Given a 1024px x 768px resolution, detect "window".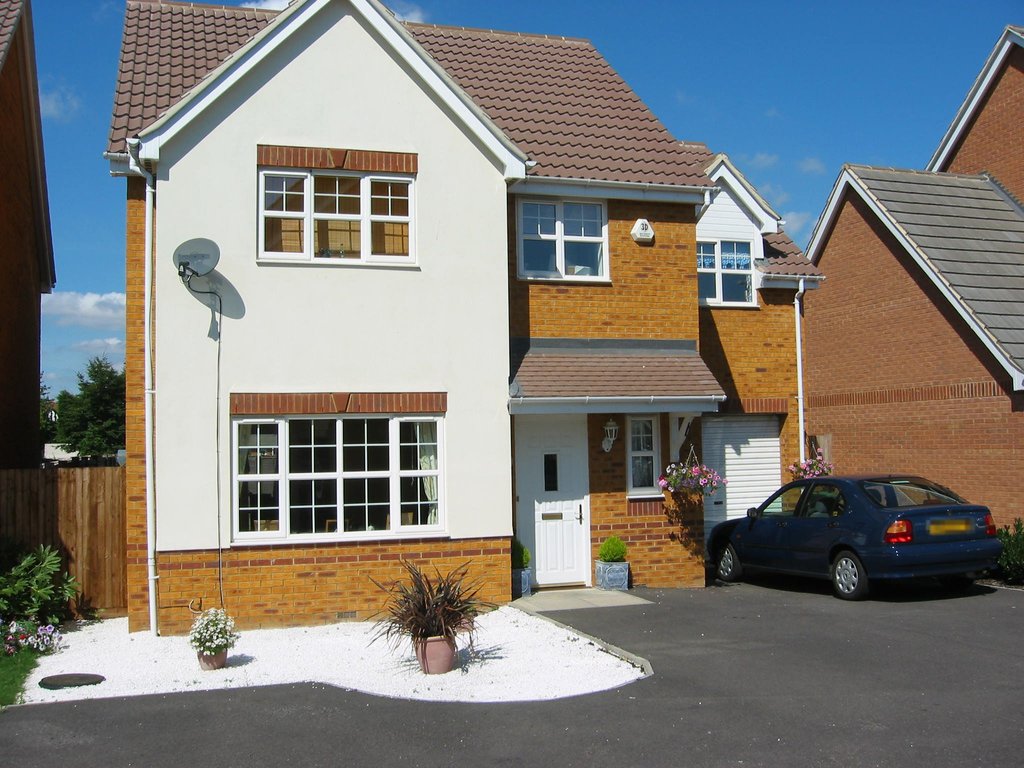
bbox=[257, 144, 422, 268].
